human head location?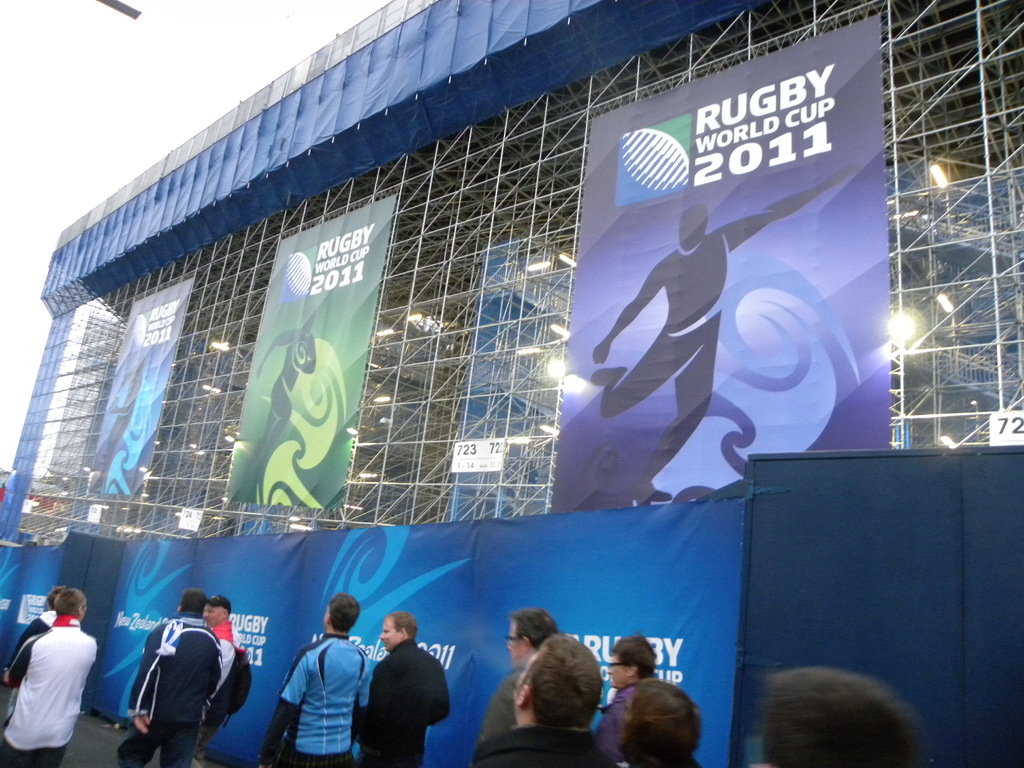
l=199, t=591, r=232, b=628
